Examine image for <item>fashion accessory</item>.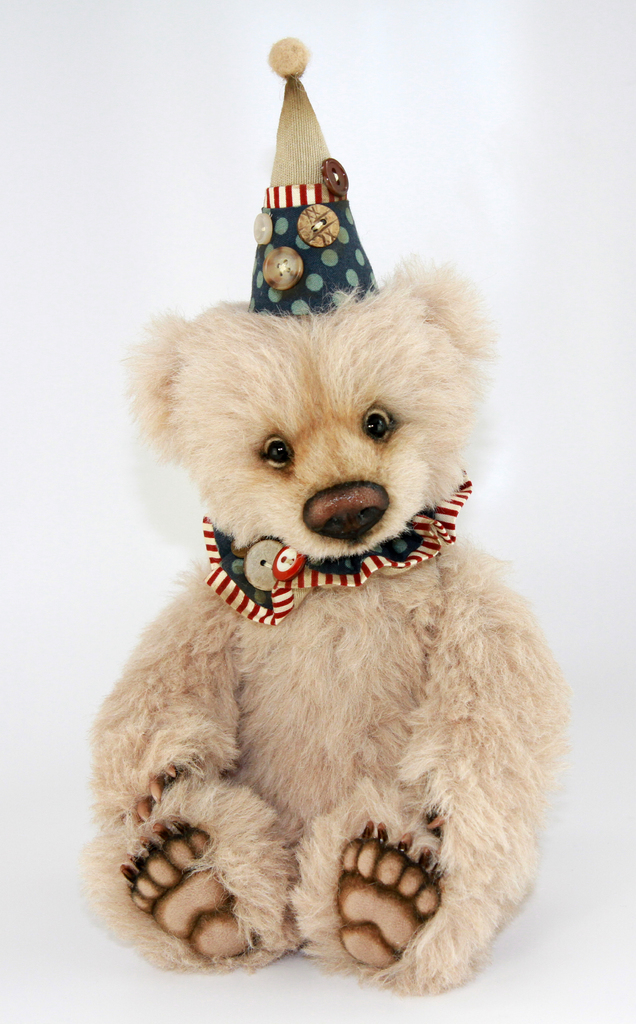
Examination result: detection(204, 474, 478, 629).
